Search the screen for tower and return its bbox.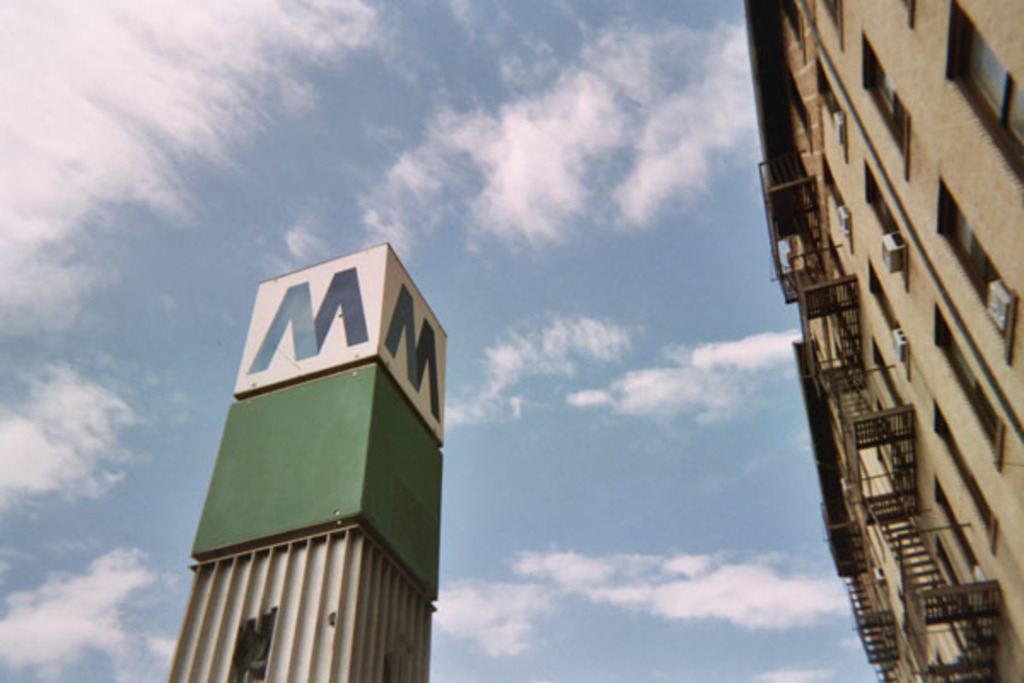
Found: bbox(177, 207, 432, 664).
